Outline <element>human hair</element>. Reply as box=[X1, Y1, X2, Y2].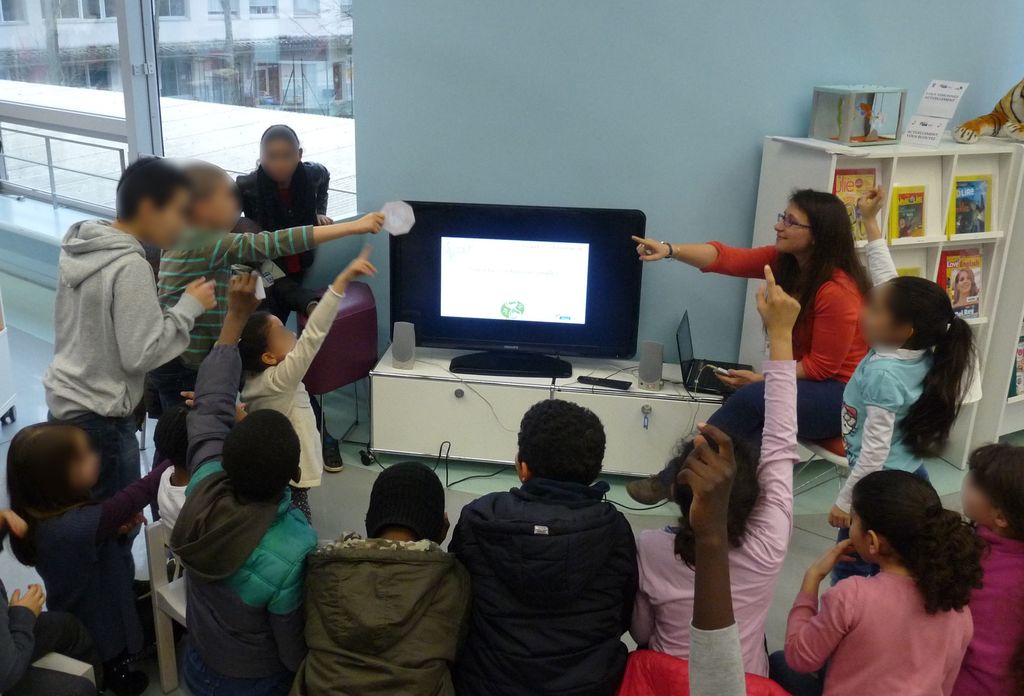
box=[115, 157, 191, 226].
